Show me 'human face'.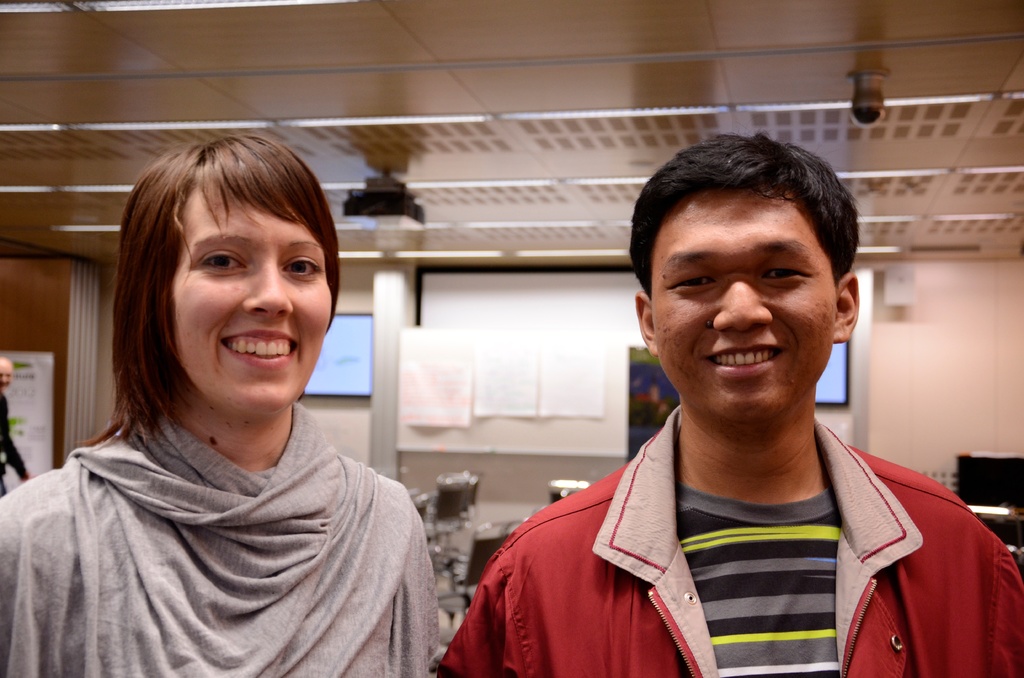
'human face' is here: BBox(168, 190, 336, 415).
